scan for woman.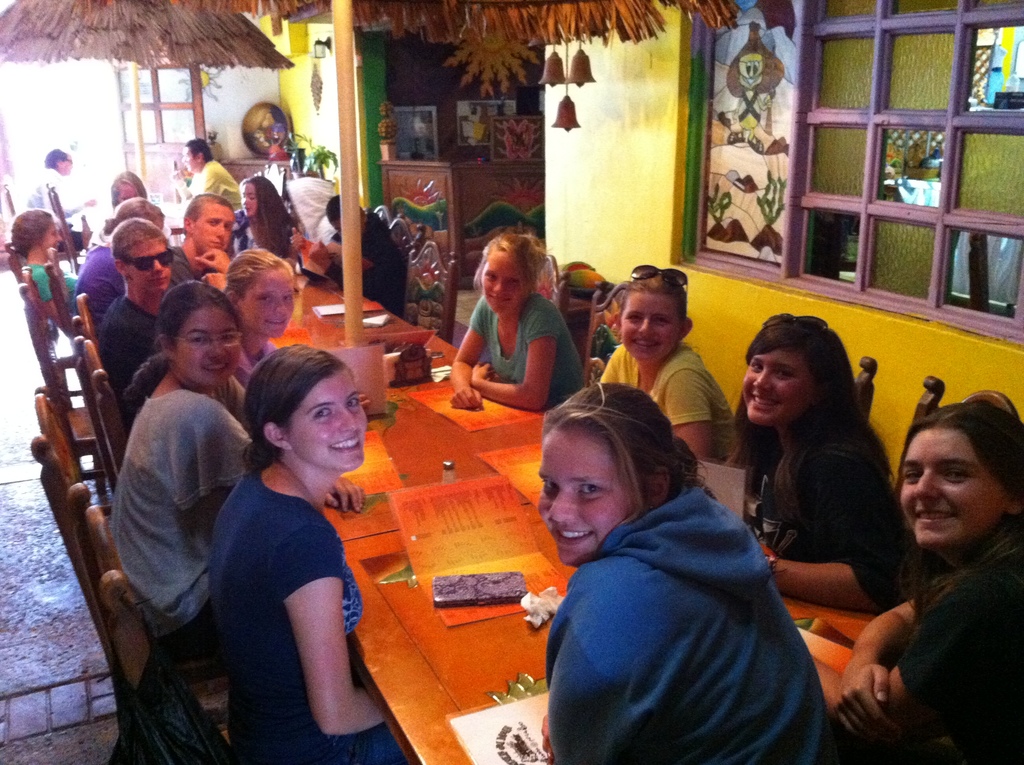
Scan result: <region>538, 381, 835, 764</region>.
